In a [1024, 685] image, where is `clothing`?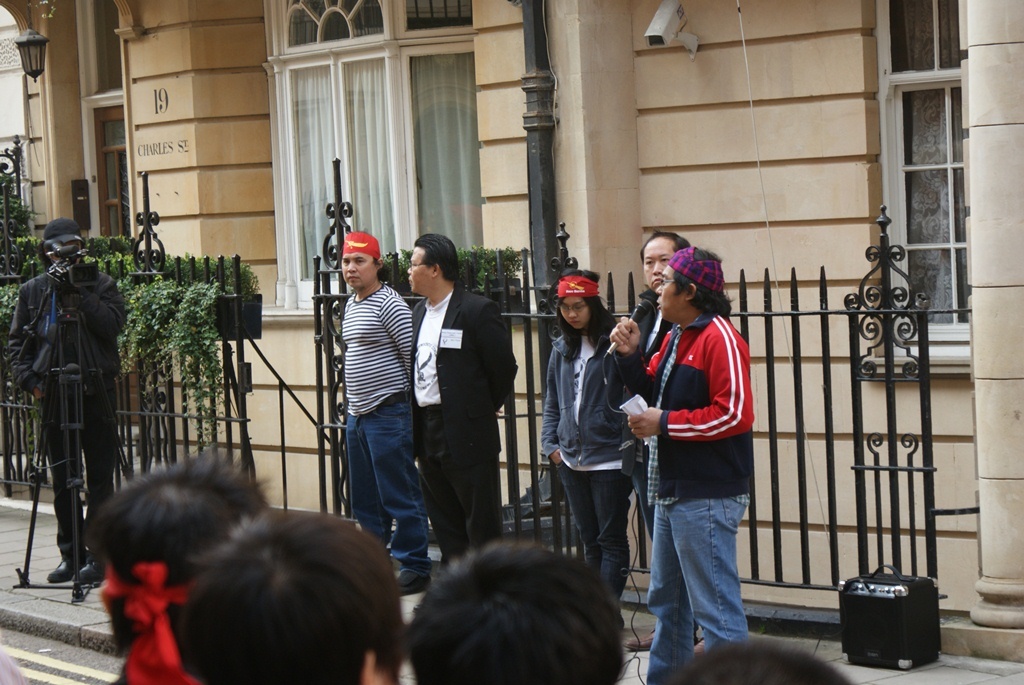
<bbox>637, 276, 771, 659</bbox>.
